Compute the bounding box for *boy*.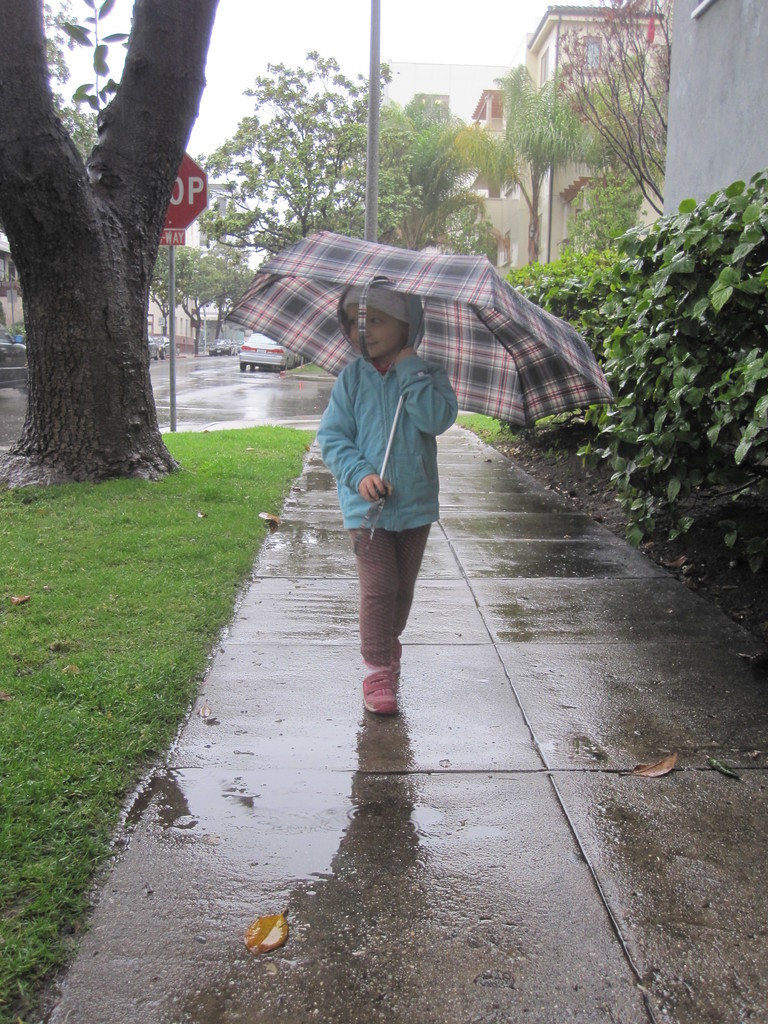
Rect(320, 291, 460, 711).
